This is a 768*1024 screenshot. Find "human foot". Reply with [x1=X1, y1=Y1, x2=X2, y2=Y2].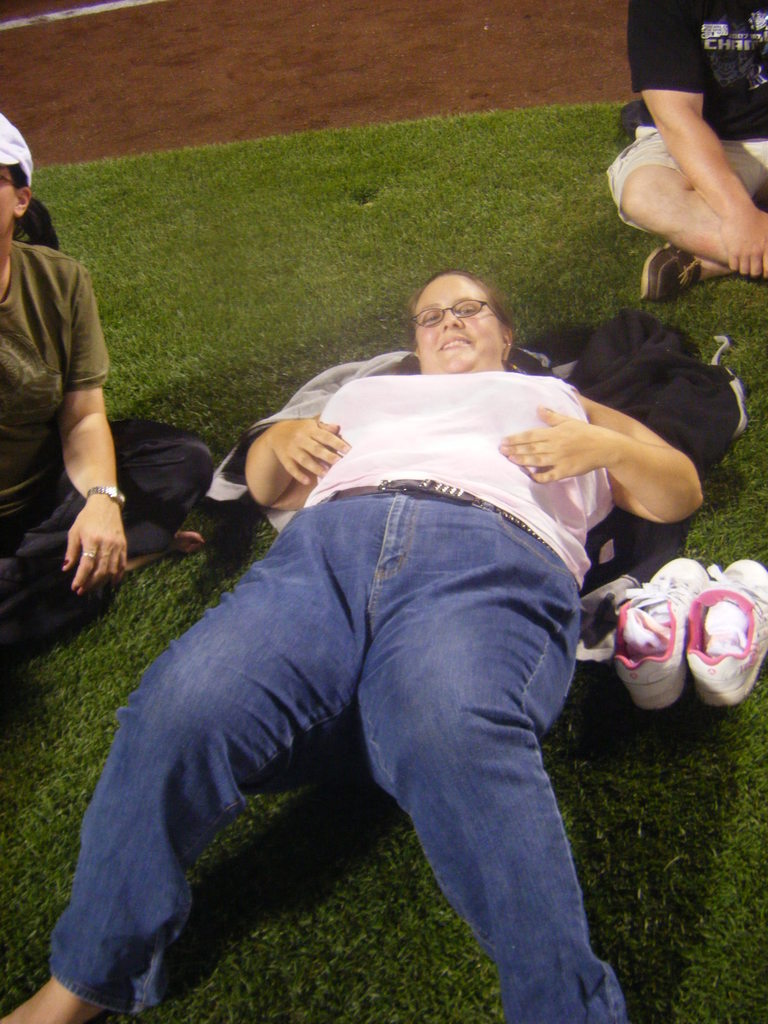
[x1=123, y1=525, x2=205, y2=574].
